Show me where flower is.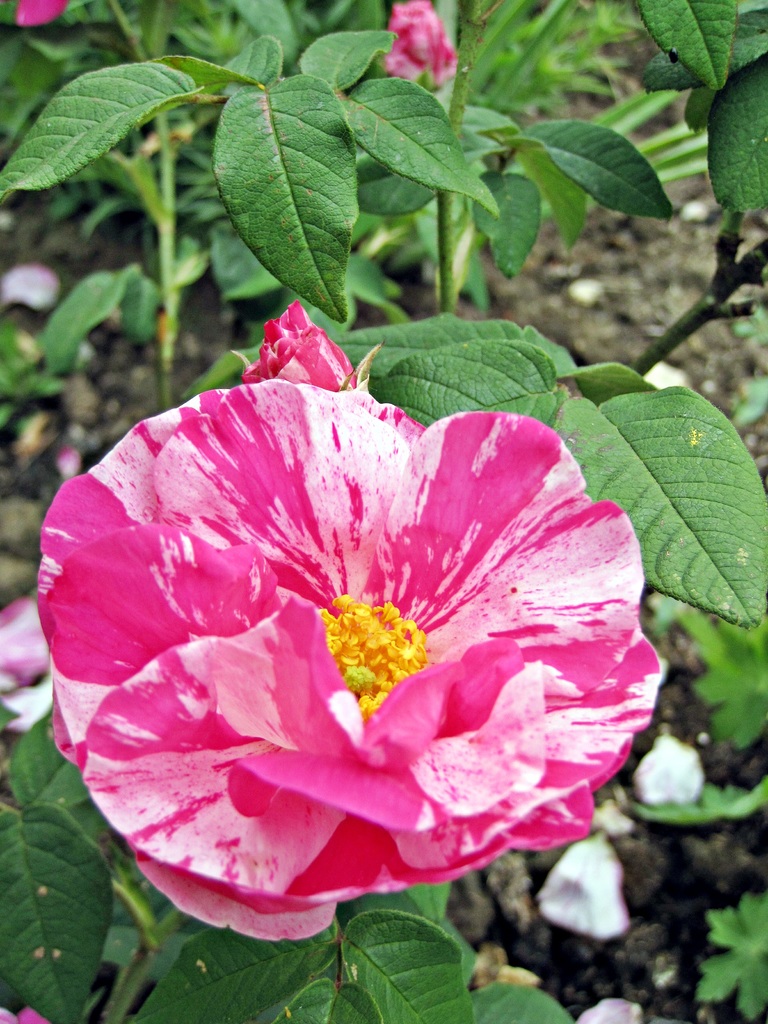
flower is at Rect(0, 260, 61, 312).
